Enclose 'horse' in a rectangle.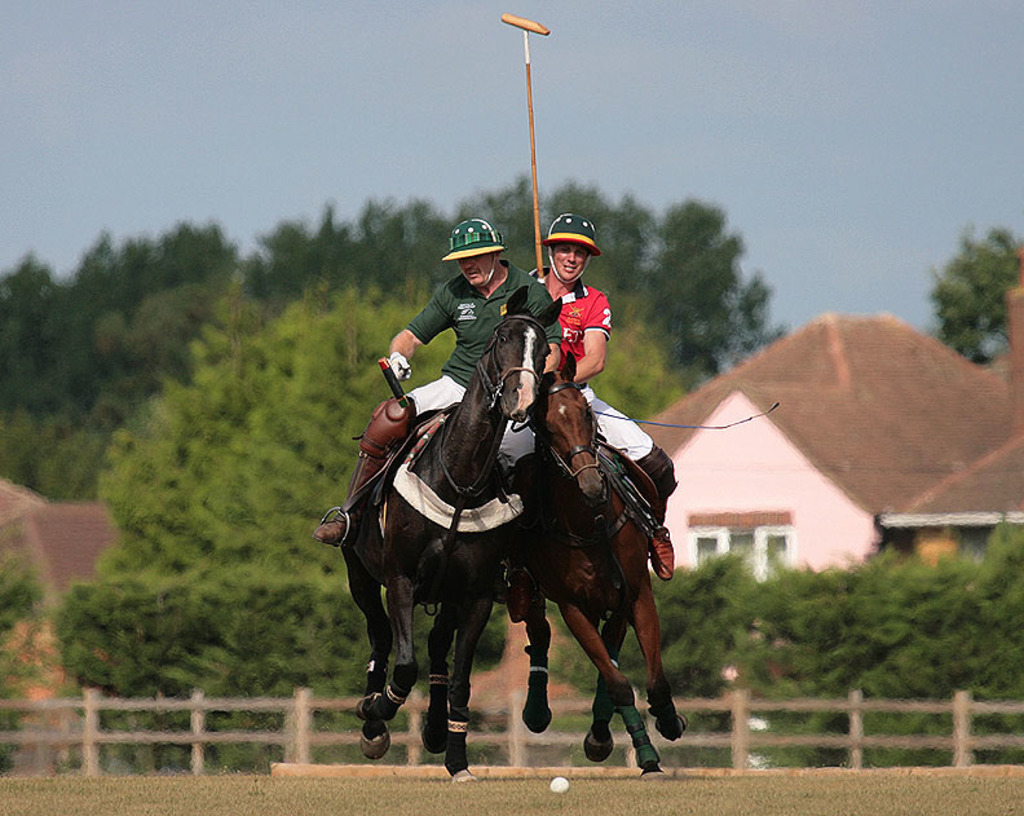
bbox=[345, 283, 564, 785].
